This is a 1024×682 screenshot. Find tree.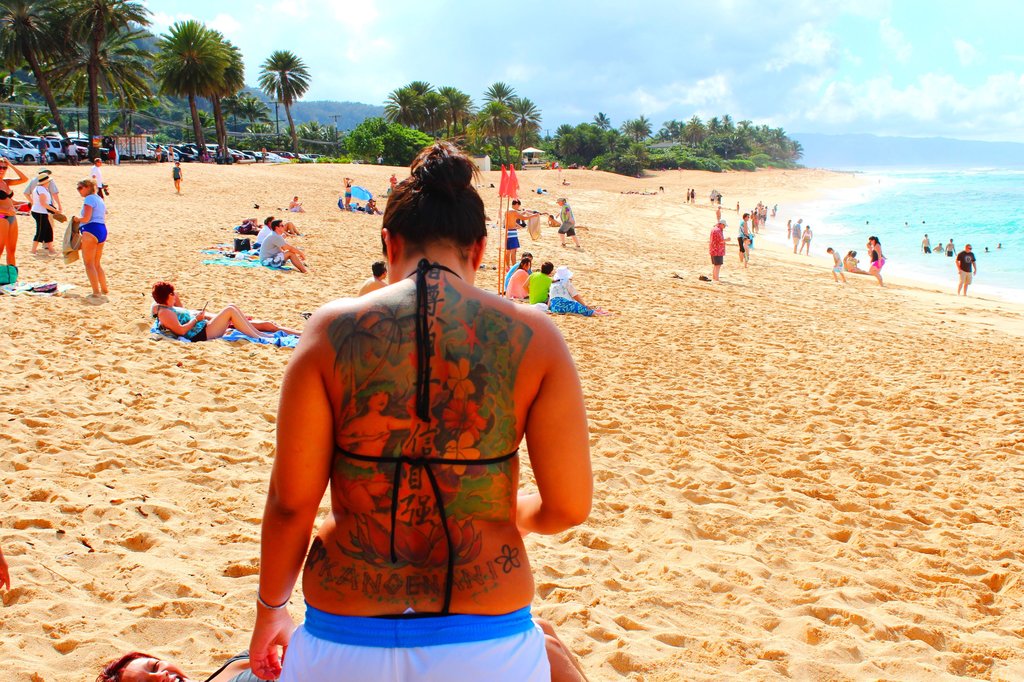
Bounding box: crop(466, 104, 513, 169).
